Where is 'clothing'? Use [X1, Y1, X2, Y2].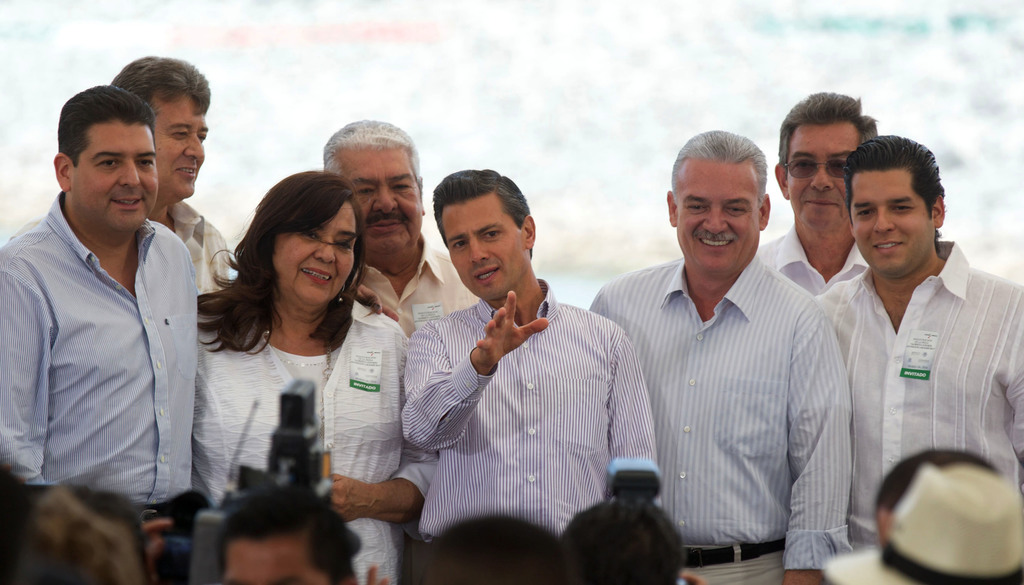
[588, 252, 854, 570].
